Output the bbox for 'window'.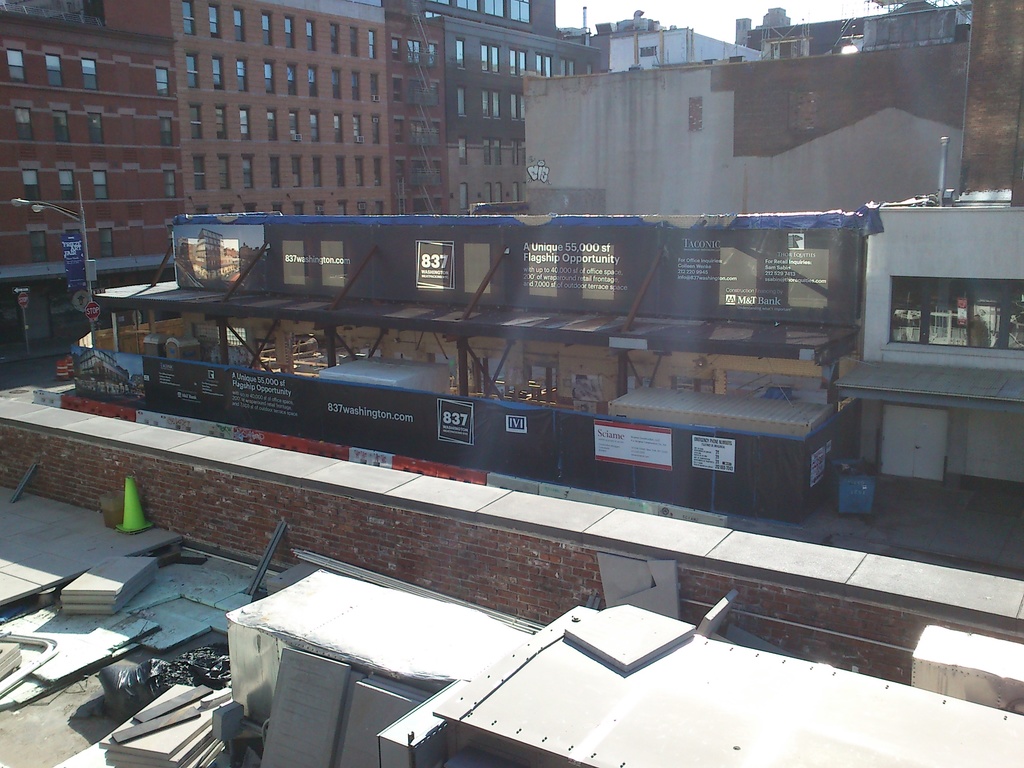
410/40/419/64.
